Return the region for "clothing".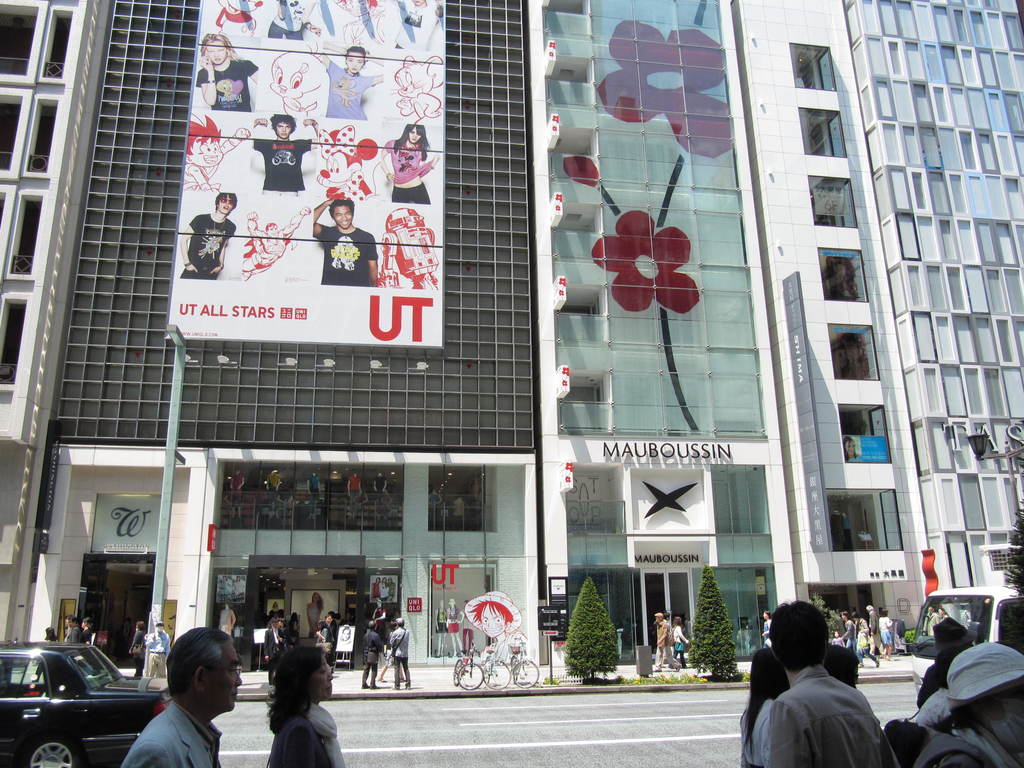
(left=655, top=618, right=669, bottom=669).
